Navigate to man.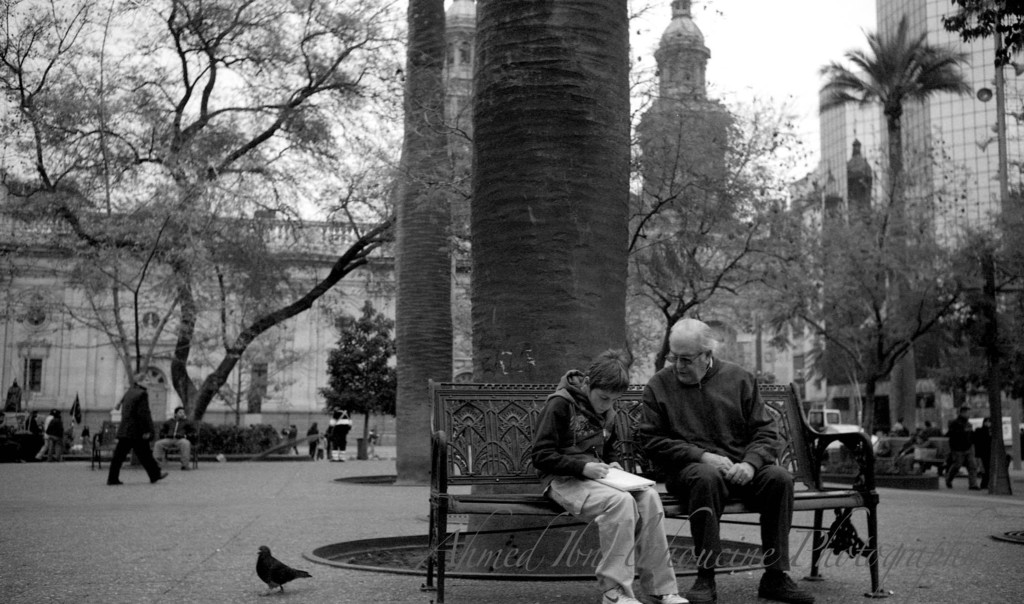
Navigation target: (598, 297, 837, 580).
